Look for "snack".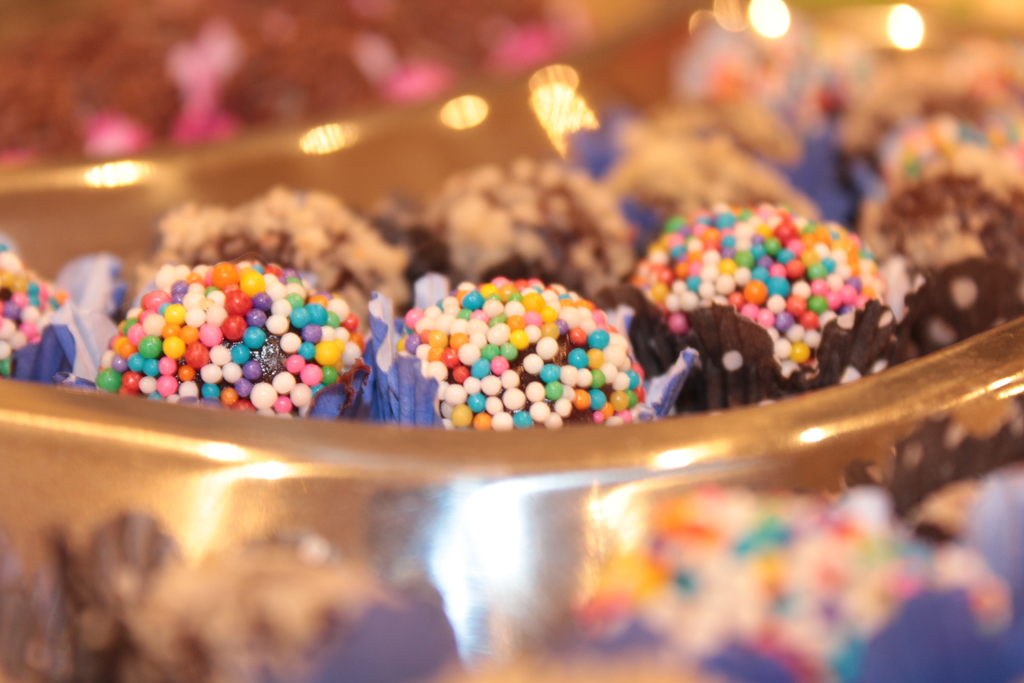
Found: (385, 274, 656, 433).
